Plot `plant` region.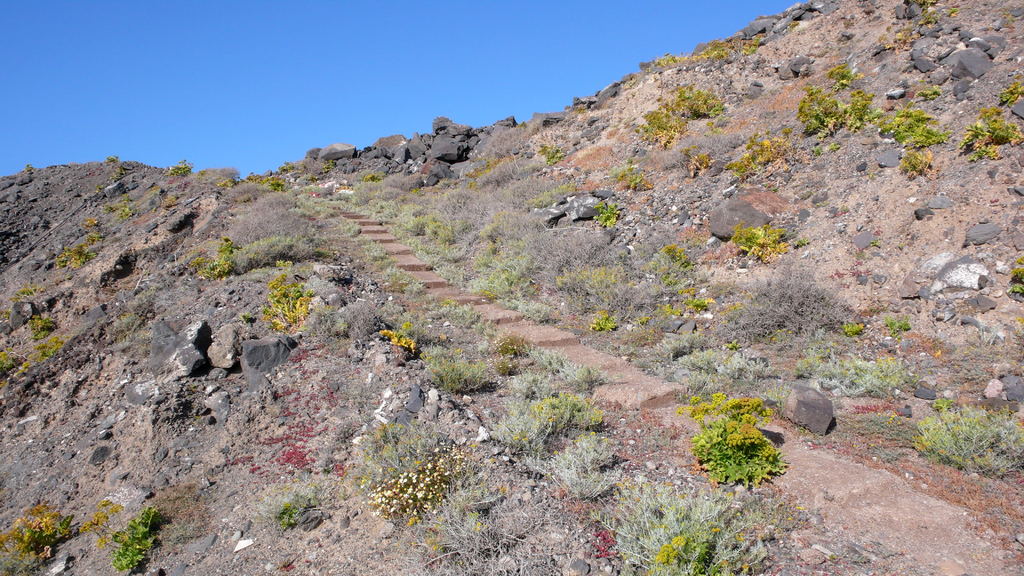
Plotted at {"x1": 1017, "y1": 252, "x2": 1023, "y2": 265}.
